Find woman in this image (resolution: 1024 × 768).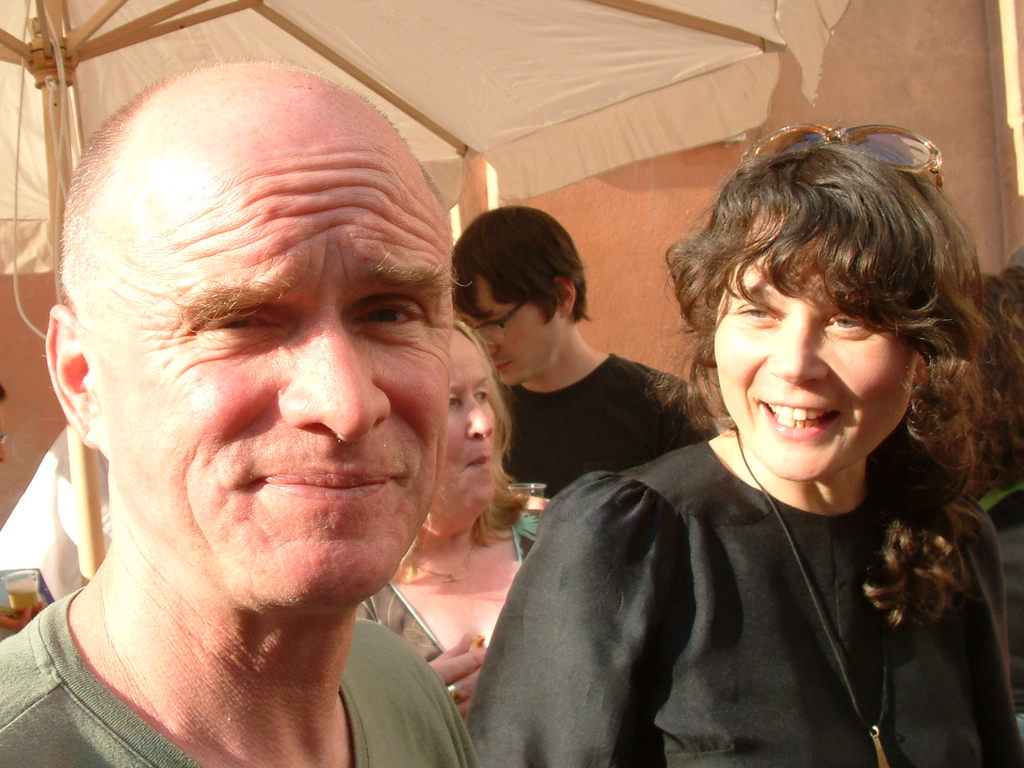
bbox=(484, 122, 1023, 761).
